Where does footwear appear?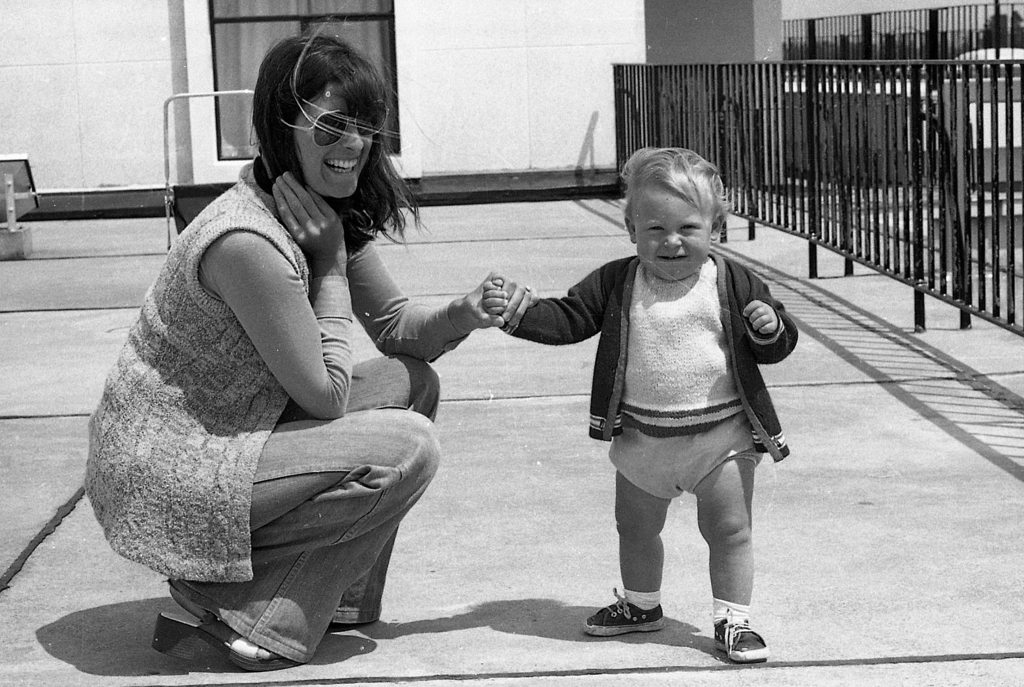
Appears at <region>582, 584, 666, 635</region>.
